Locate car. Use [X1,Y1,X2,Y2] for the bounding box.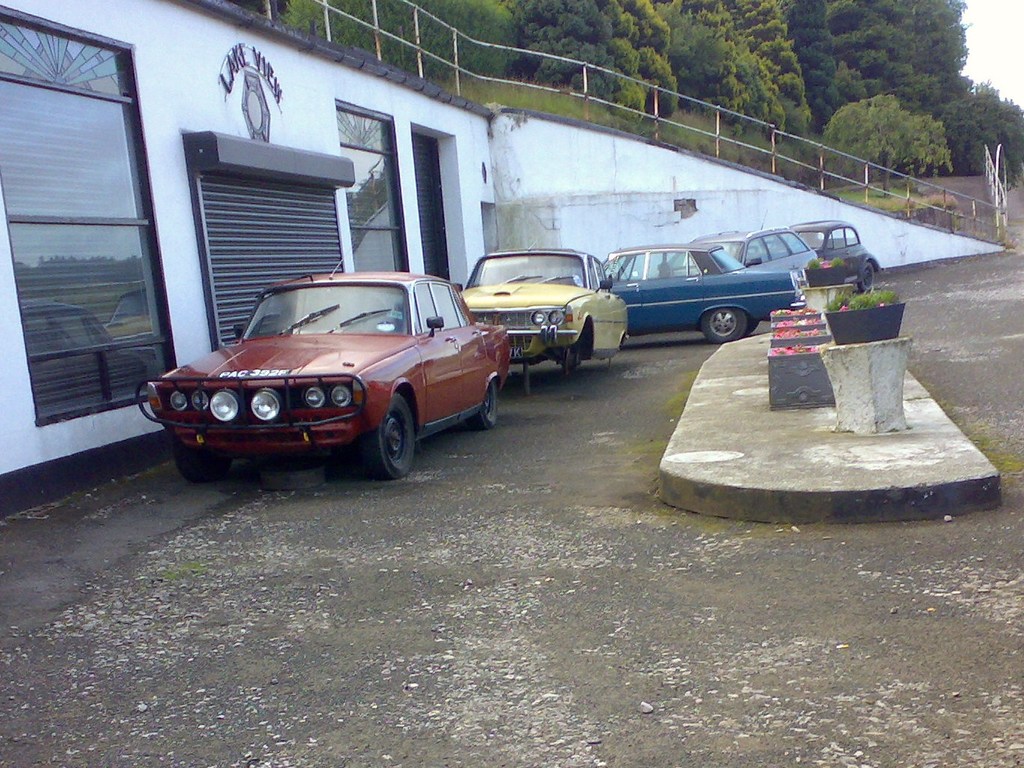
[458,251,626,377].
